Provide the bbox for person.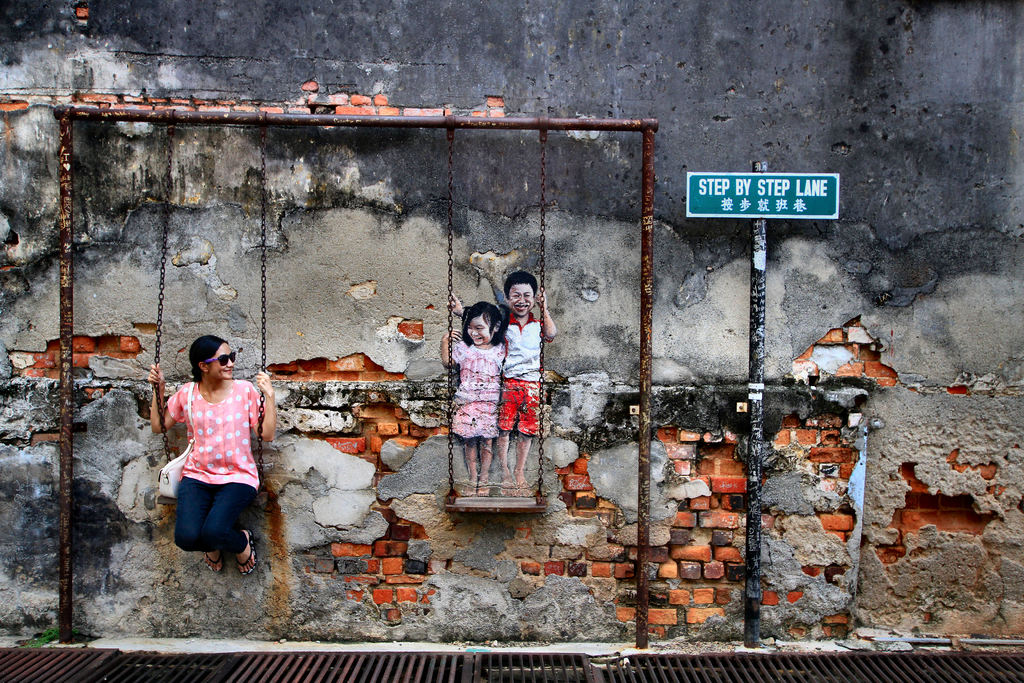
x1=157 y1=334 x2=268 y2=586.
